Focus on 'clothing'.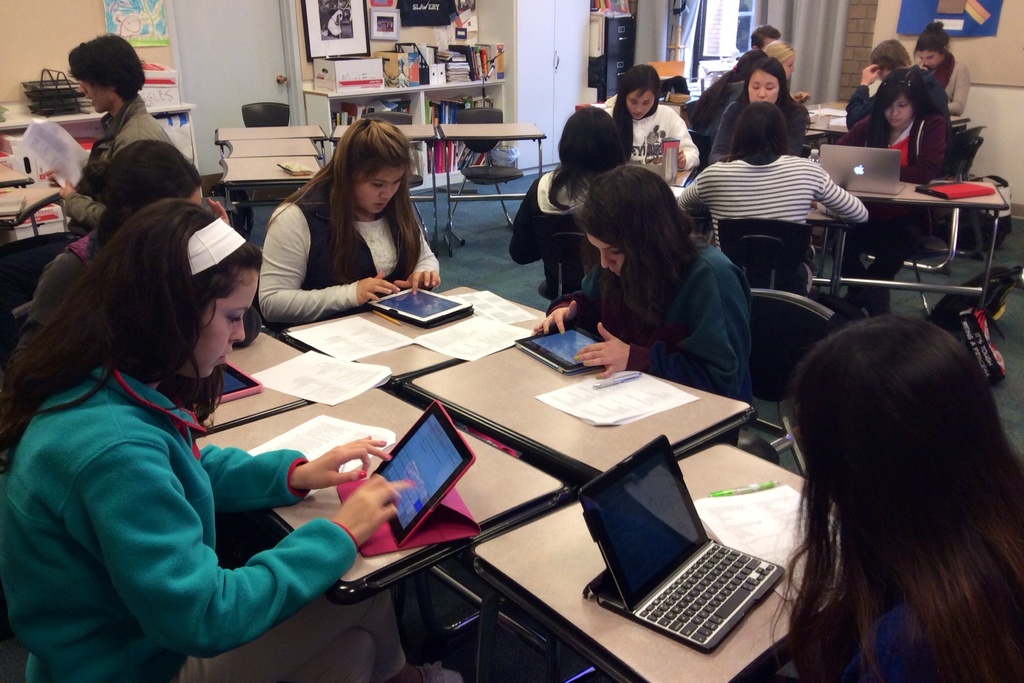
Focused at rect(497, 163, 621, 286).
